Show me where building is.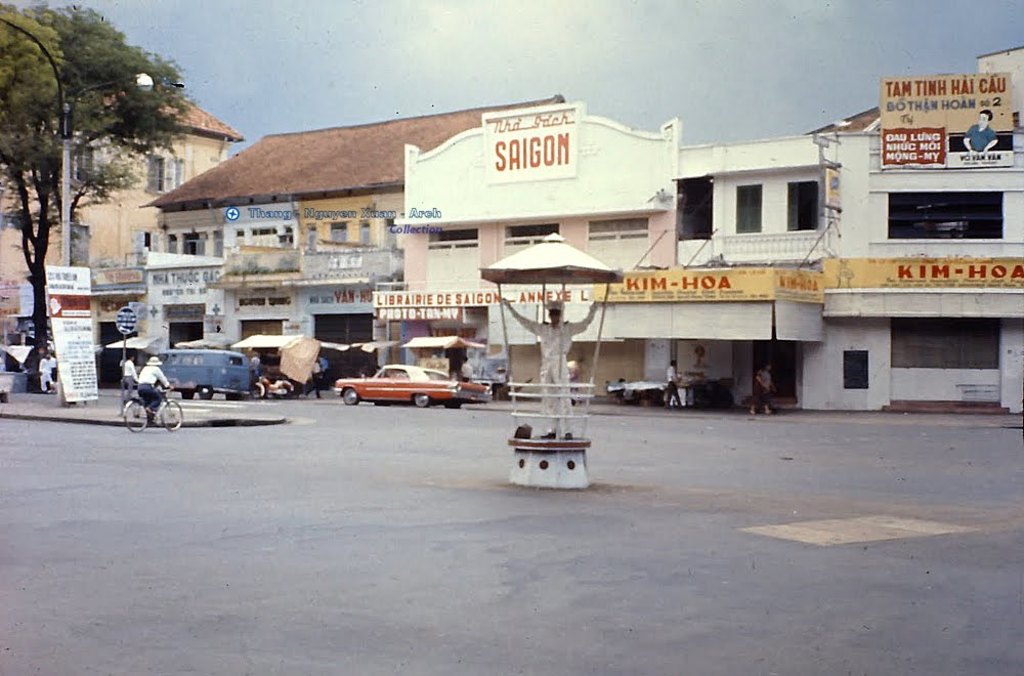
building is at 385:92:681:391.
